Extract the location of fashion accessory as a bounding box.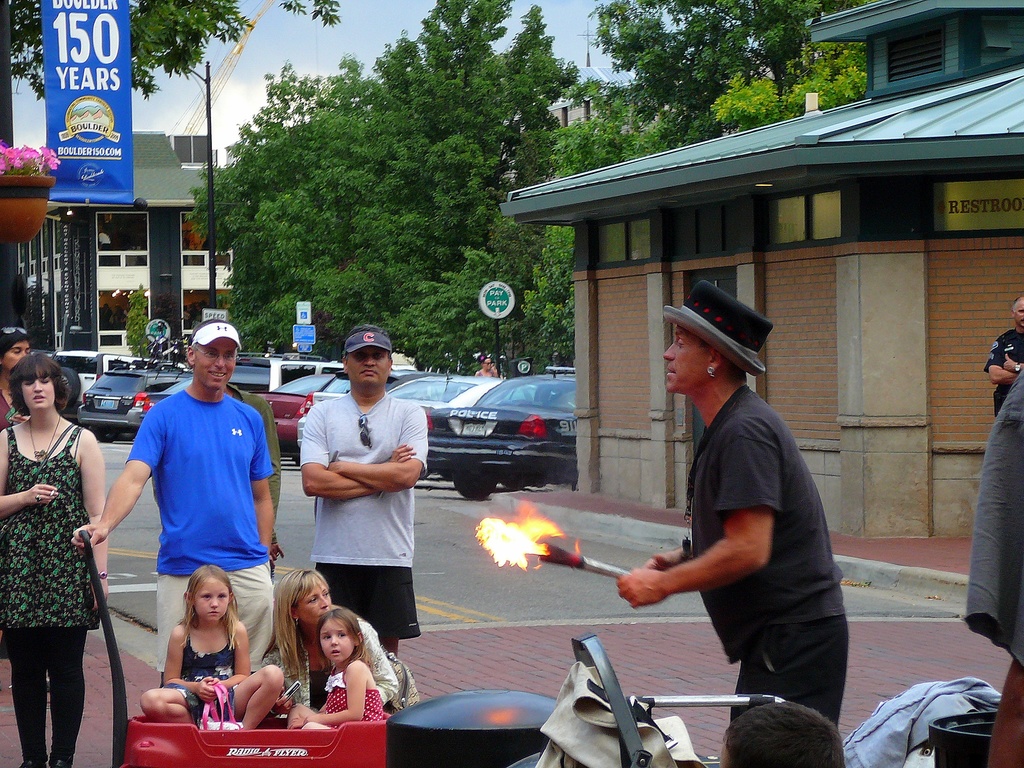
region(706, 368, 717, 380).
